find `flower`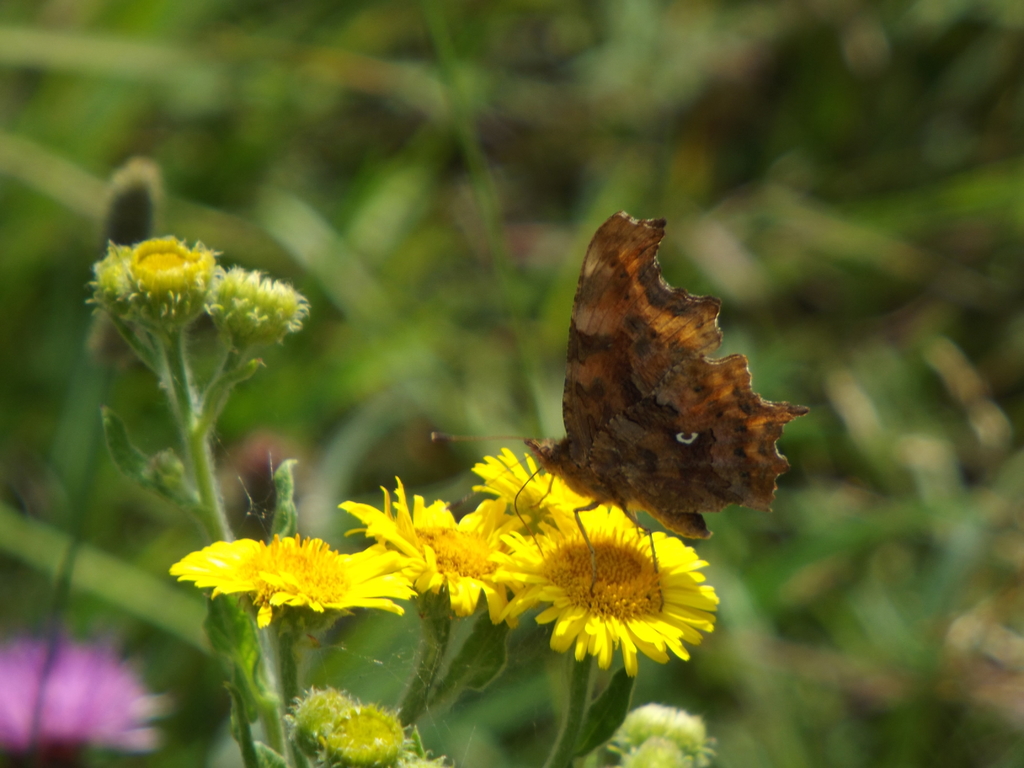
[338,474,526,643]
